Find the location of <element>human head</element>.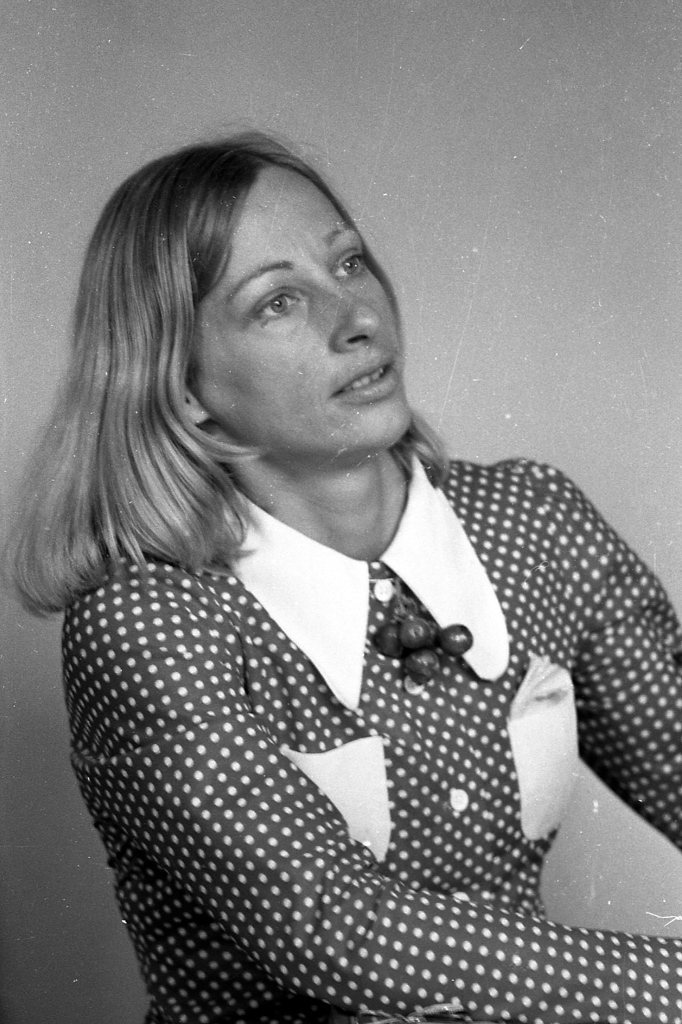
Location: box=[80, 142, 409, 472].
